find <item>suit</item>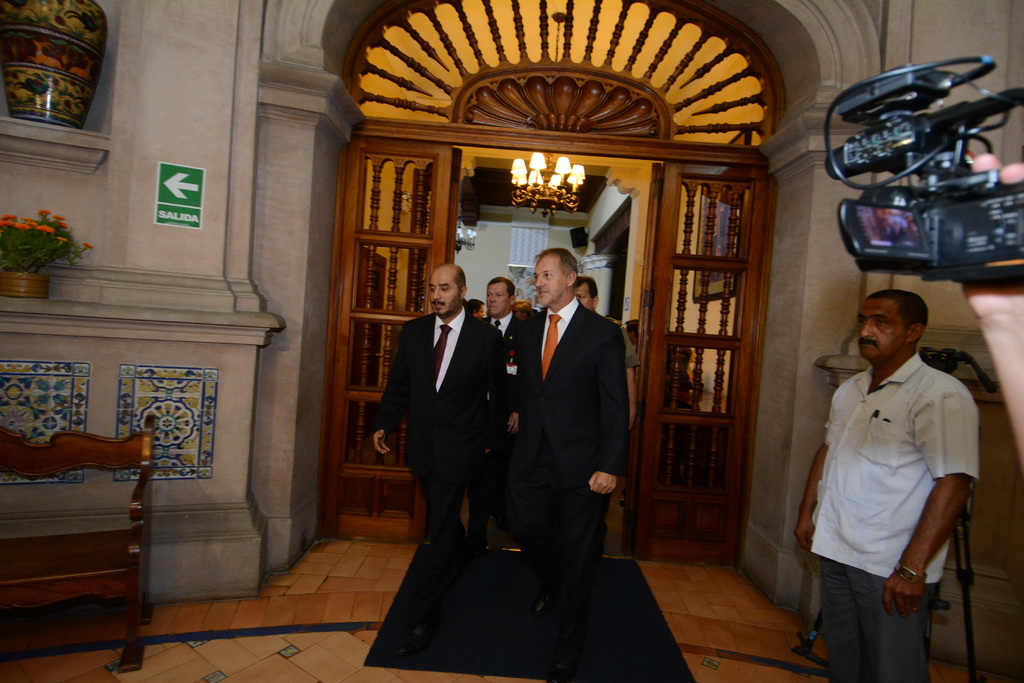
select_region(477, 315, 529, 551)
